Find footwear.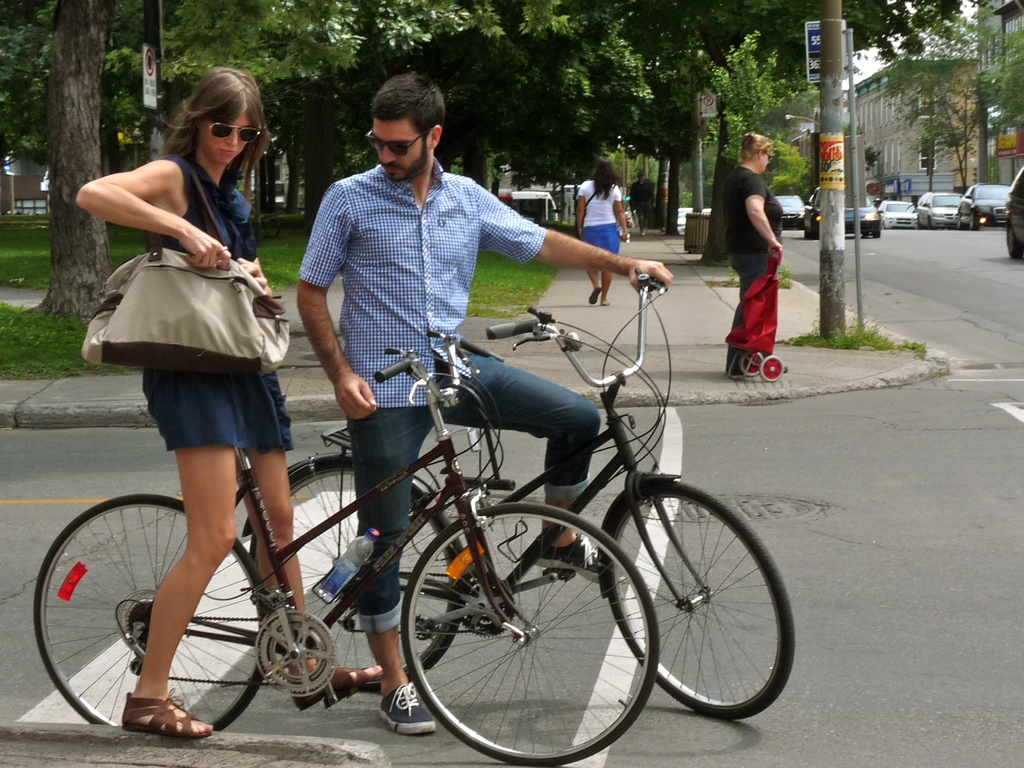
region(524, 536, 626, 585).
